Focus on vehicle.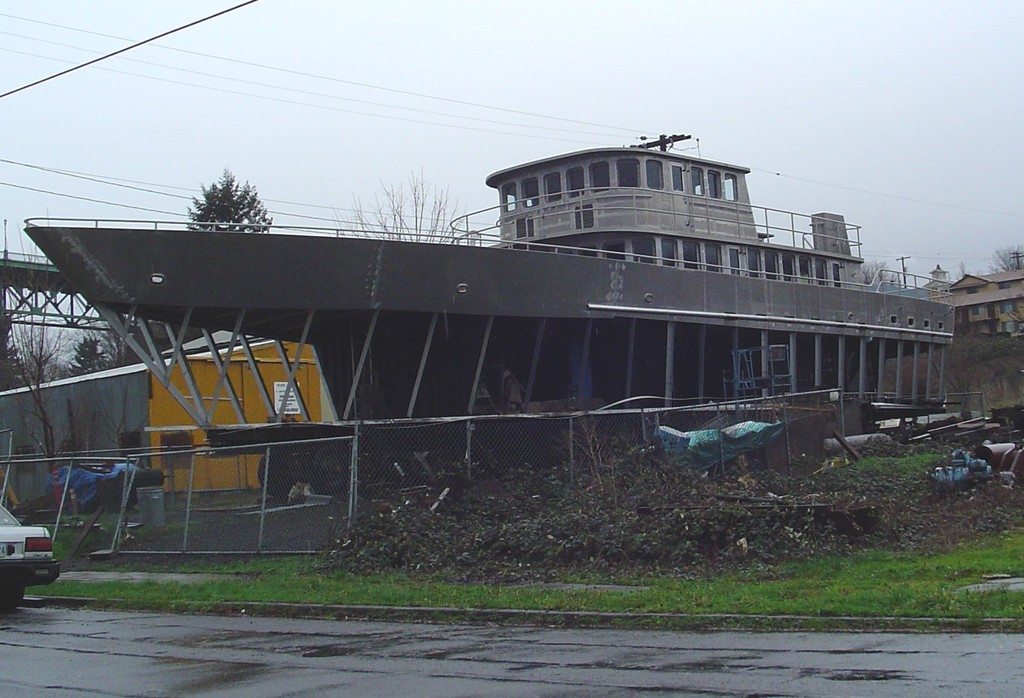
Focused at region(0, 501, 64, 611).
